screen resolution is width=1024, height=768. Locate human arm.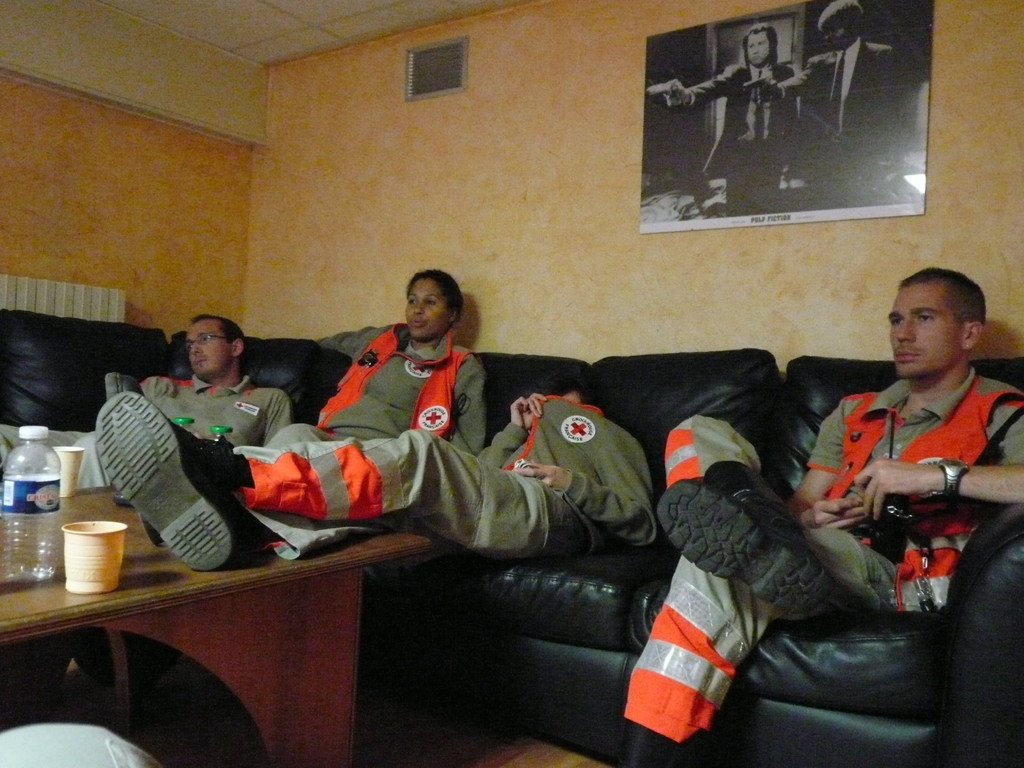
<box>439,358,488,454</box>.
